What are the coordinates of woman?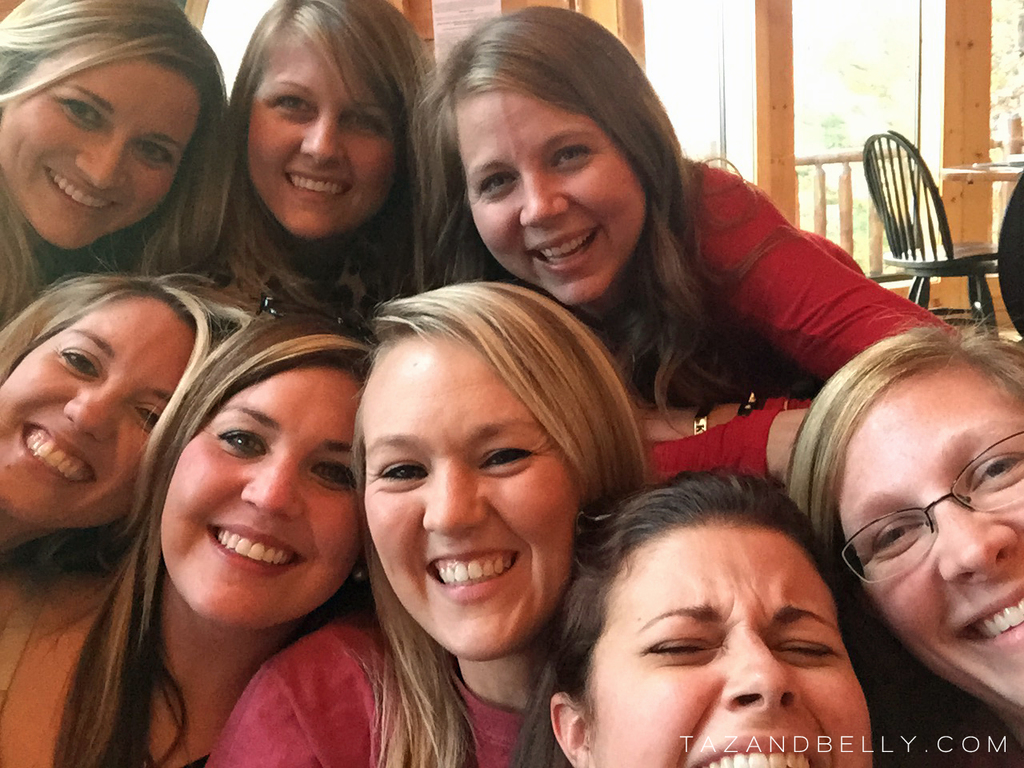
x1=791 y1=324 x2=1023 y2=767.
